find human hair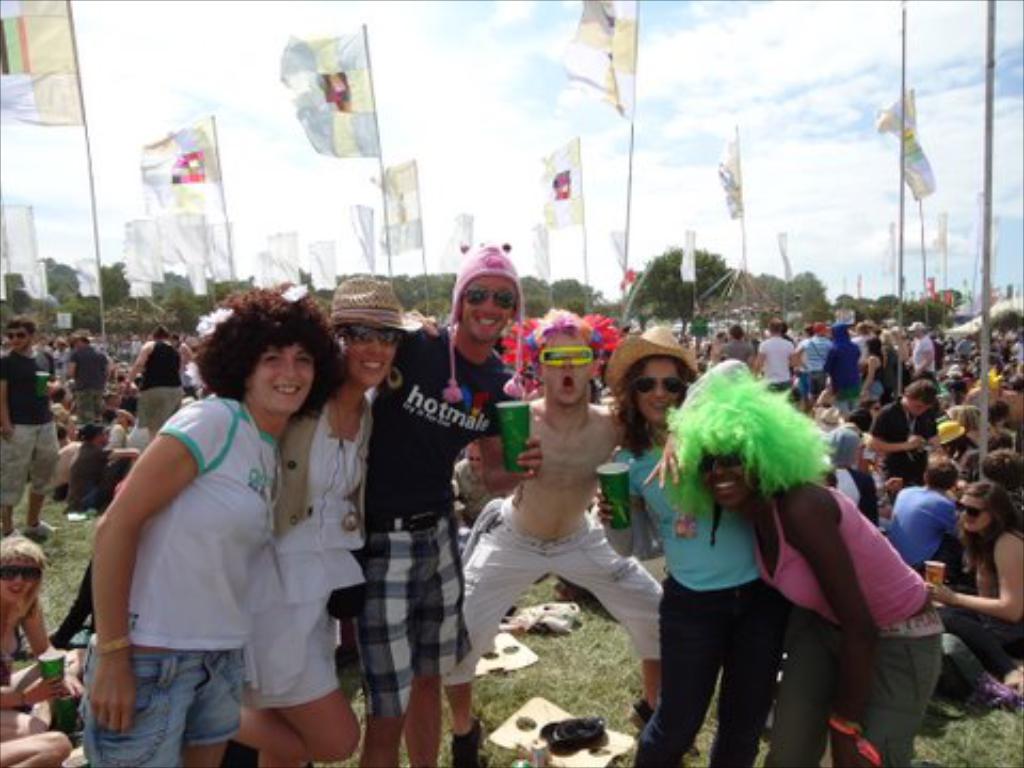
region(725, 322, 747, 333)
